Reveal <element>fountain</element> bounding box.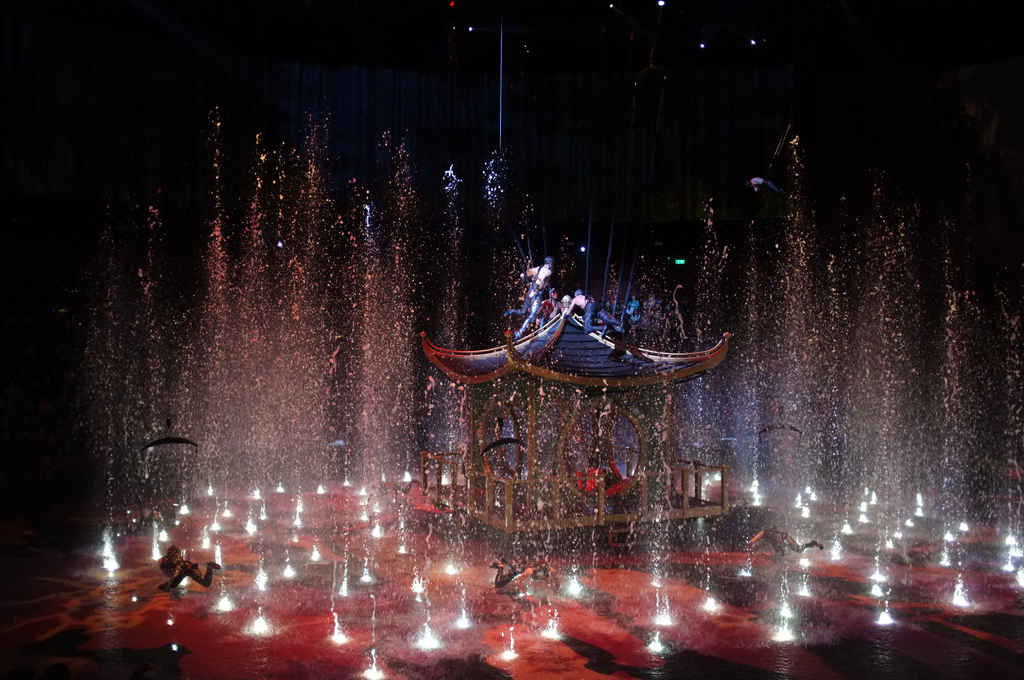
Revealed: BBox(66, 87, 1023, 679).
